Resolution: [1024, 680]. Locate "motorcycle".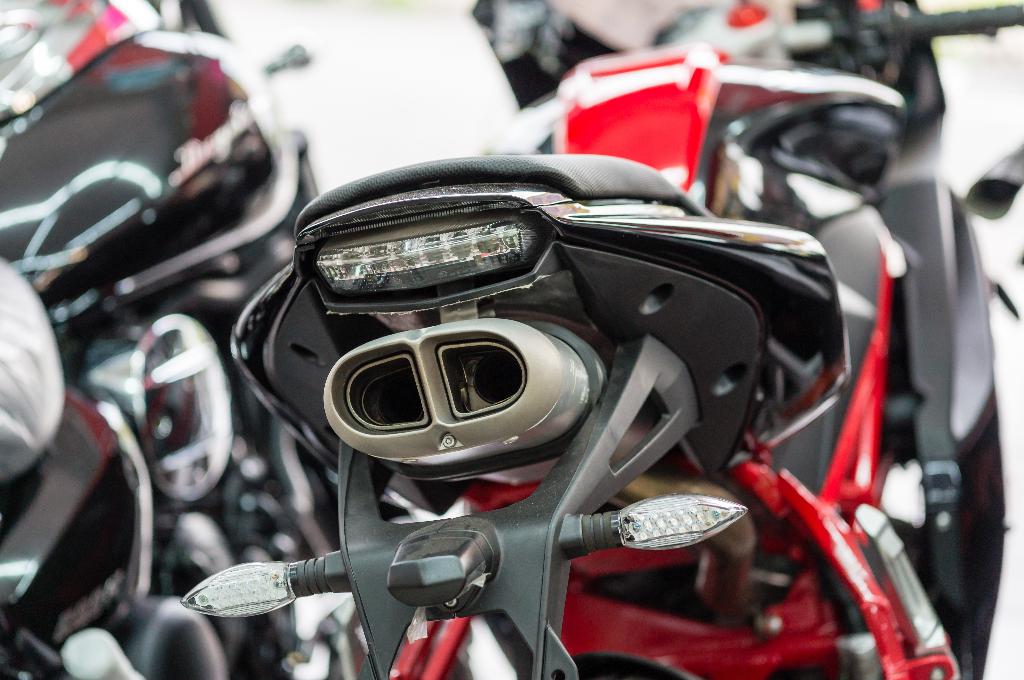
l=173, t=92, r=947, b=679.
